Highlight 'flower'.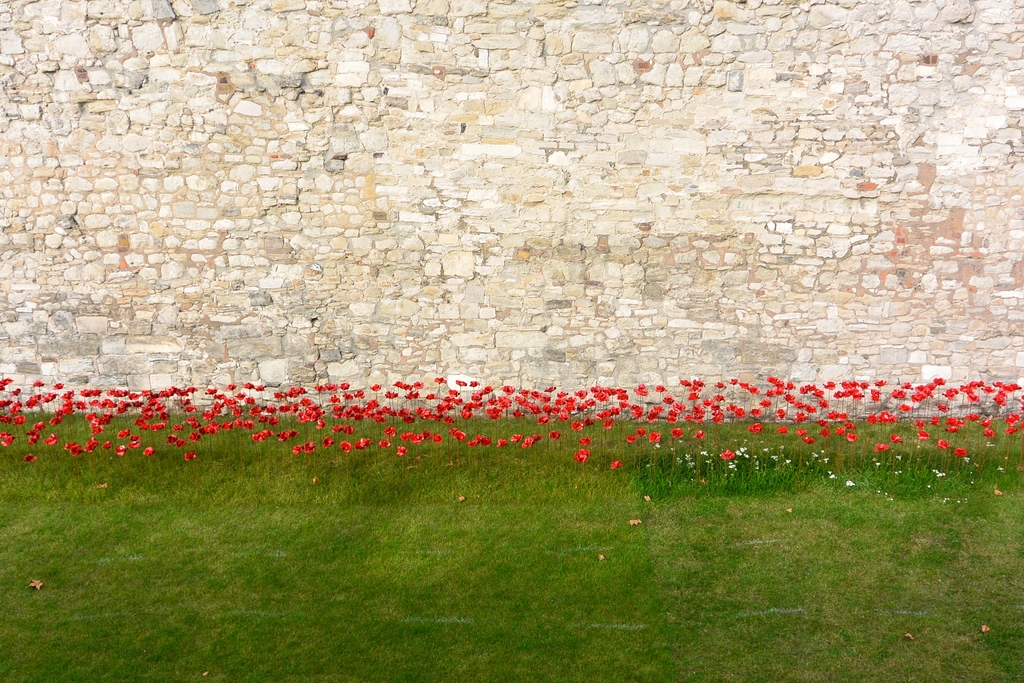
Highlighted region: locate(492, 432, 506, 445).
